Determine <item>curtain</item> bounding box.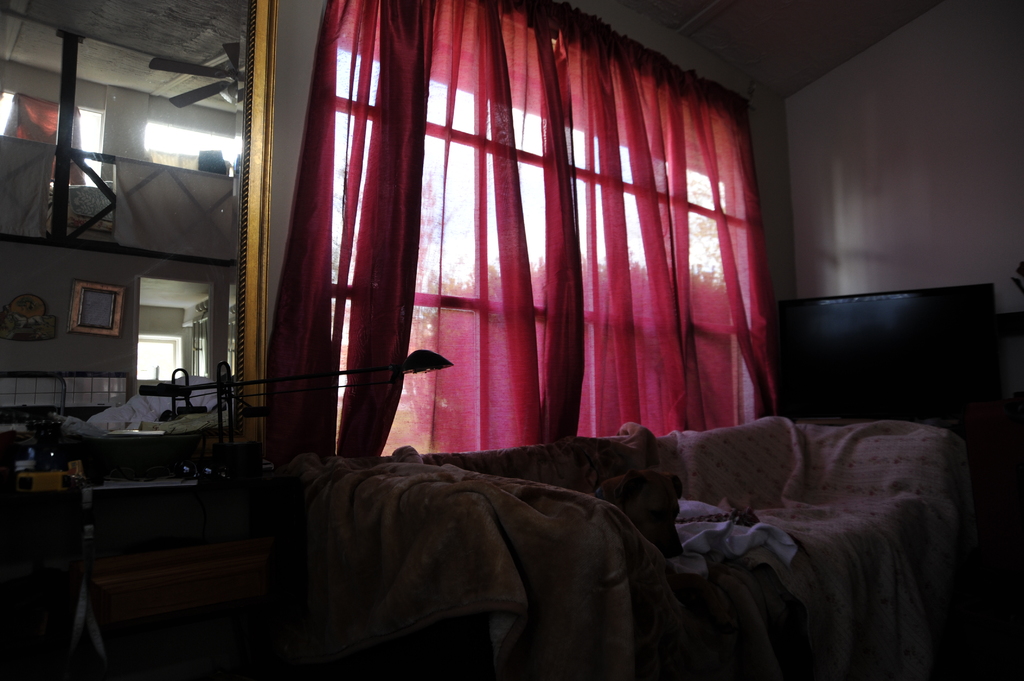
Determined: left=257, top=0, right=785, bottom=453.
